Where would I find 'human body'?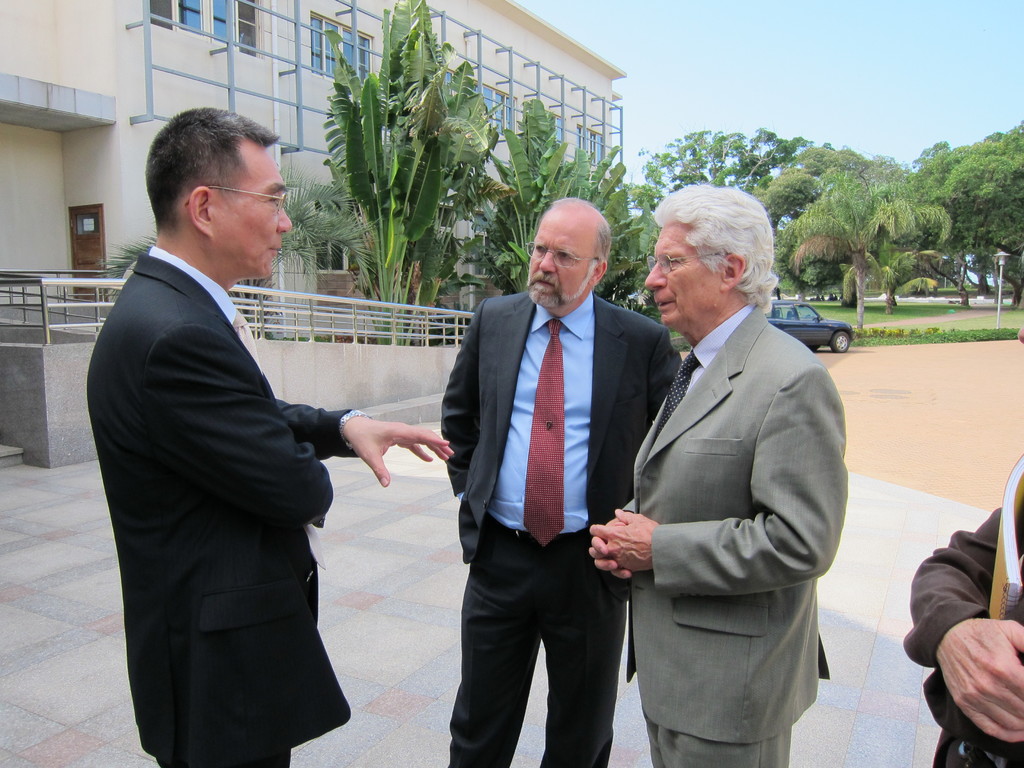
At 606,179,842,767.
